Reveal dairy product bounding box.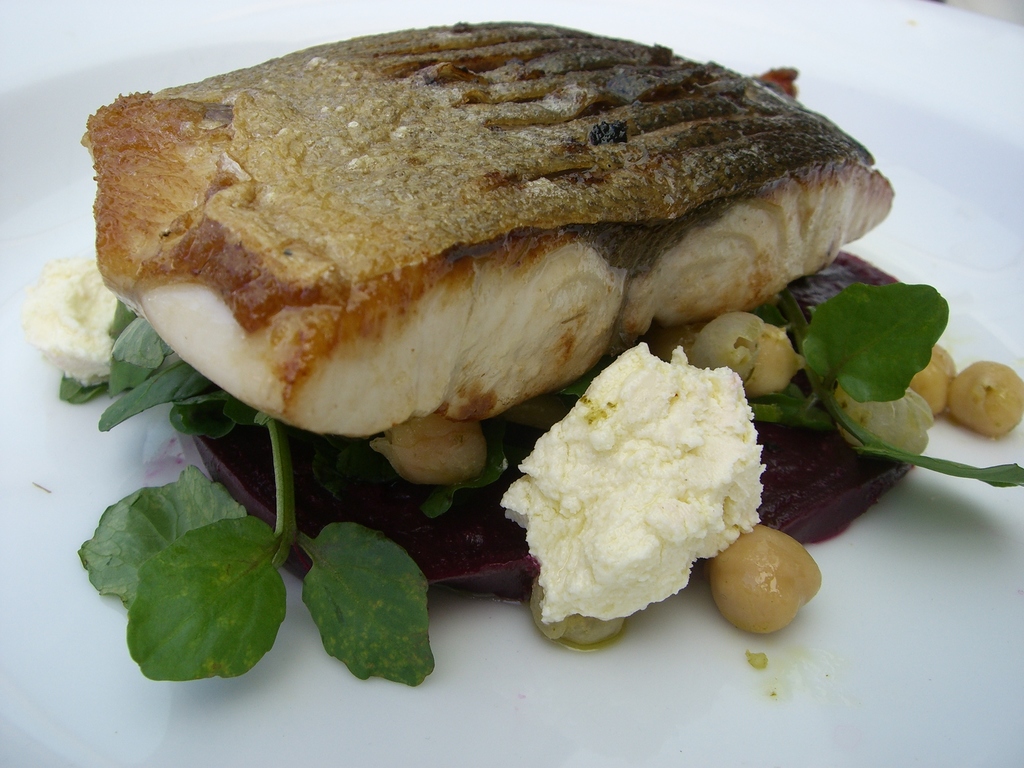
Revealed: (left=524, top=346, right=769, bottom=636).
